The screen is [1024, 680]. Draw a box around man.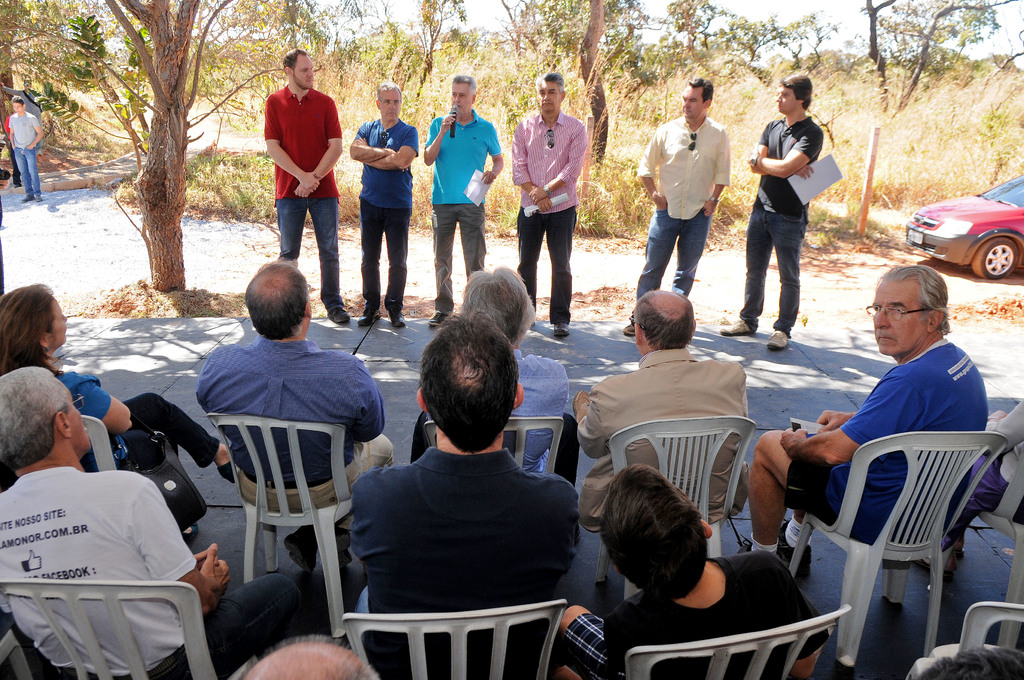
region(350, 83, 421, 331).
